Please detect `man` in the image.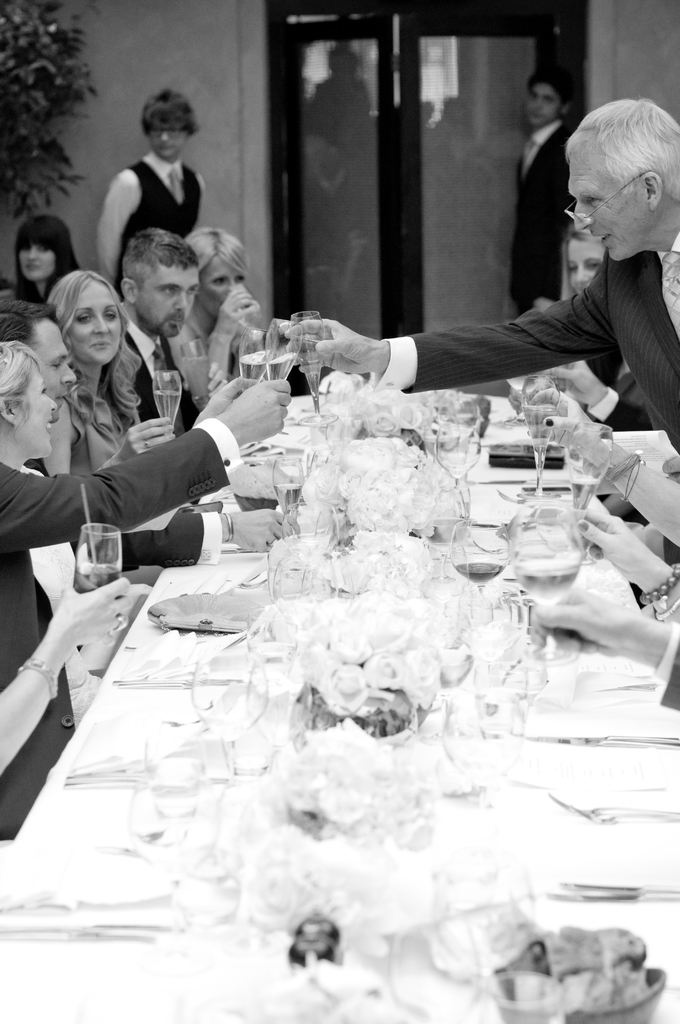
pyautogui.locateOnScreen(0, 302, 277, 576).
